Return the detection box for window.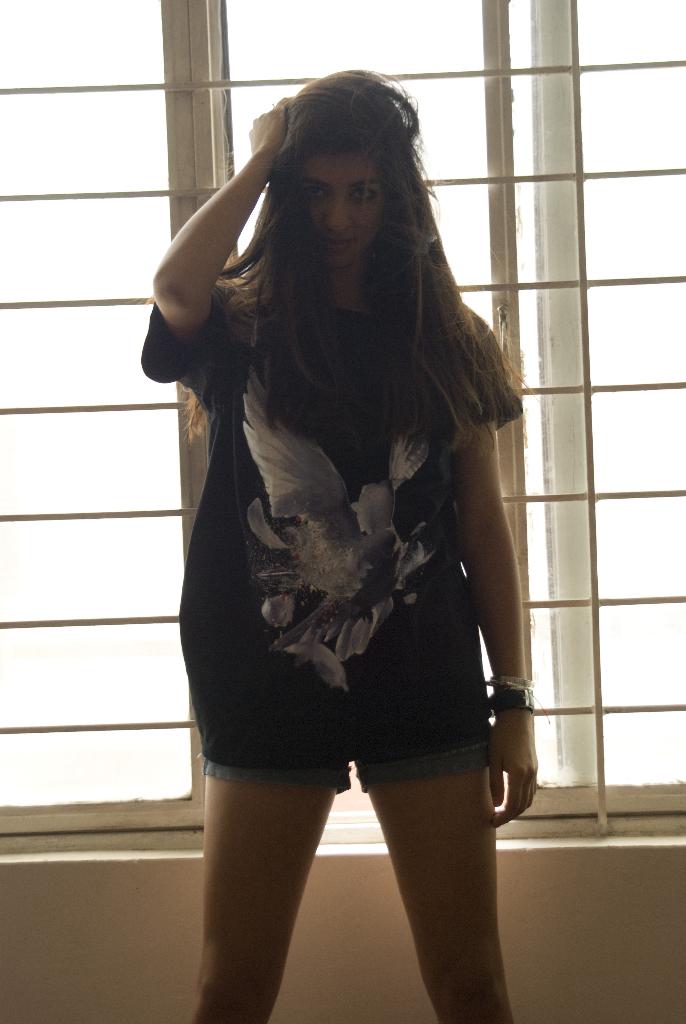
detection(0, 0, 685, 840).
